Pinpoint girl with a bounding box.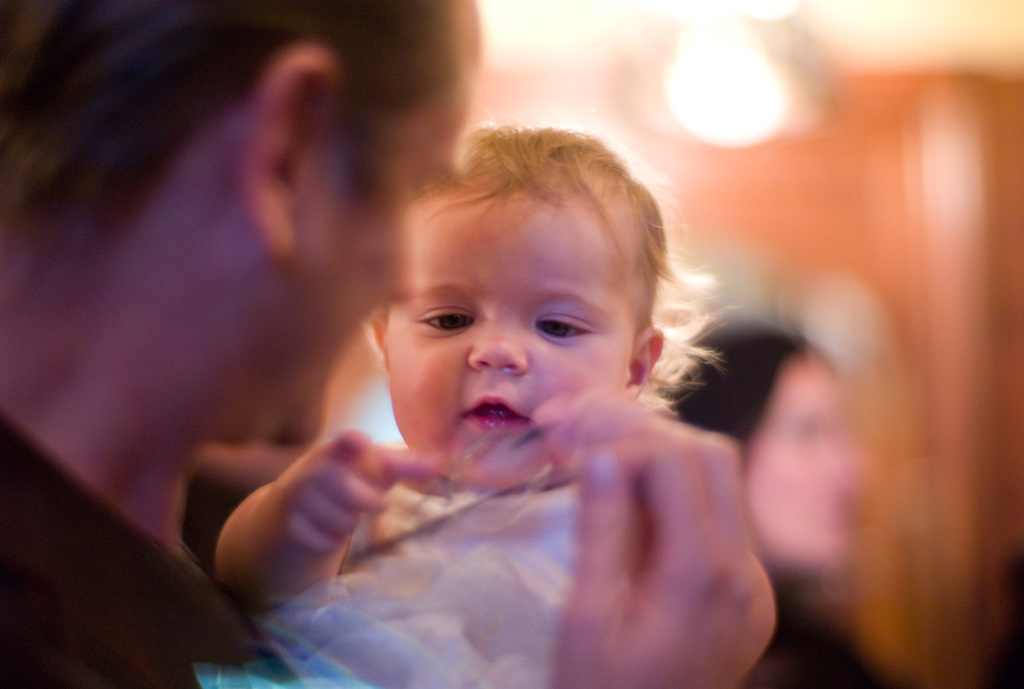
rect(216, 108, 738, 688).
